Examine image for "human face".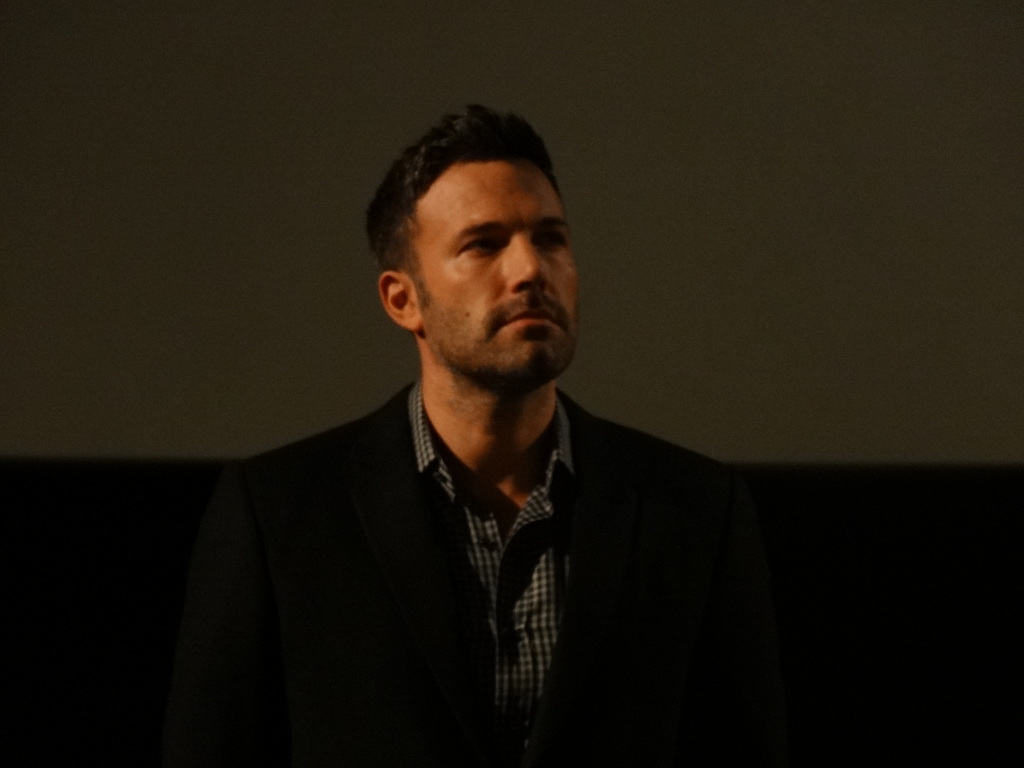
Examination result: [left=419, top=161, right=580, bottom=379].
